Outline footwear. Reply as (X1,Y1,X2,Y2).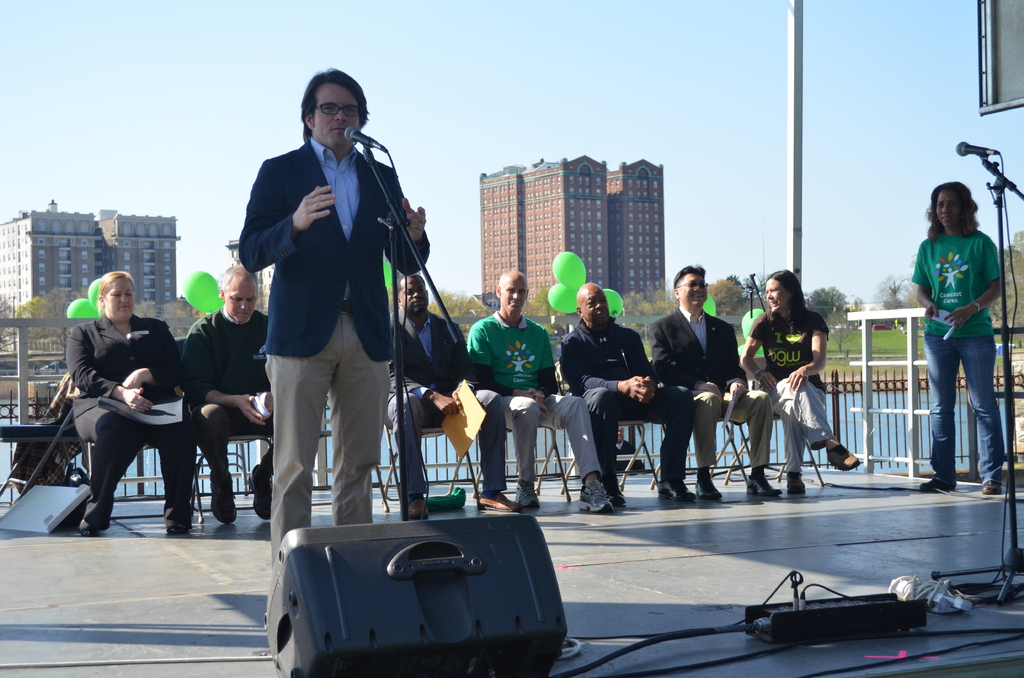
(473,490,519,513).
